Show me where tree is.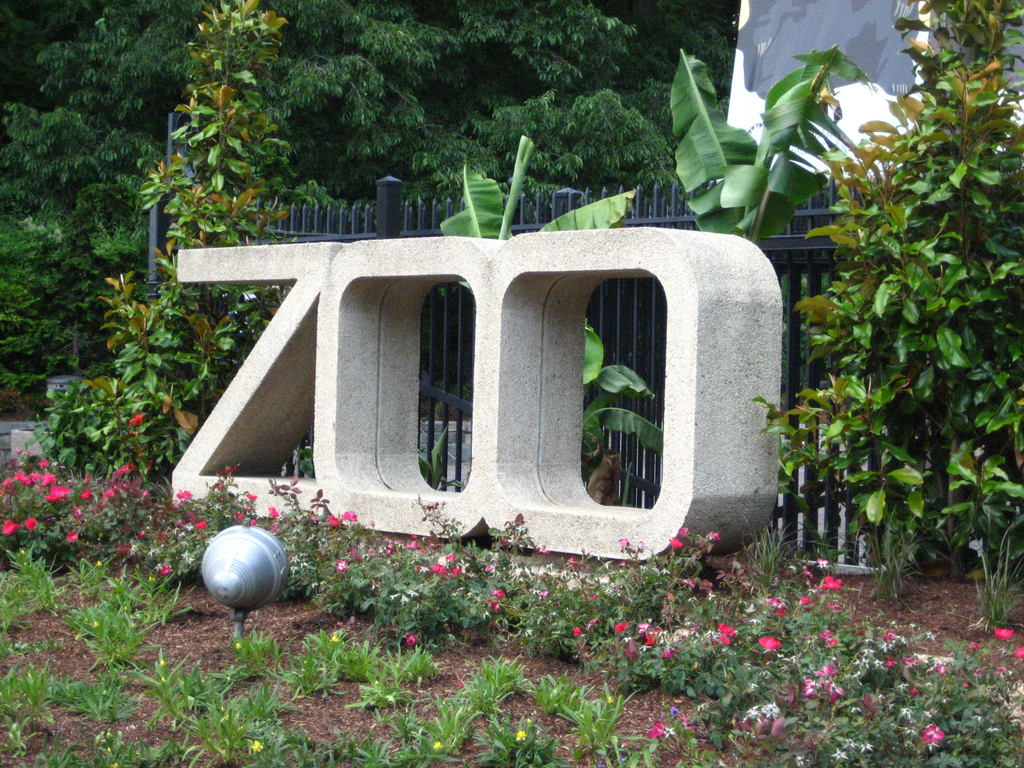
tree is at 753:26:1007:641.
